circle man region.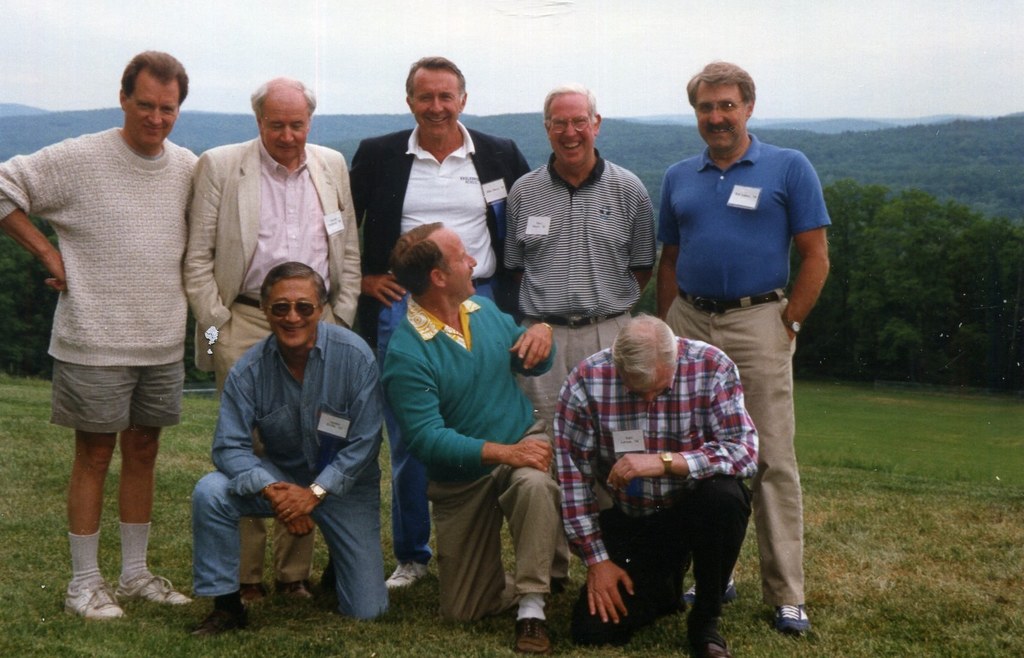
Region: {"x1": 381, "y1": 217, "x2": 557, "y2": 655}.
